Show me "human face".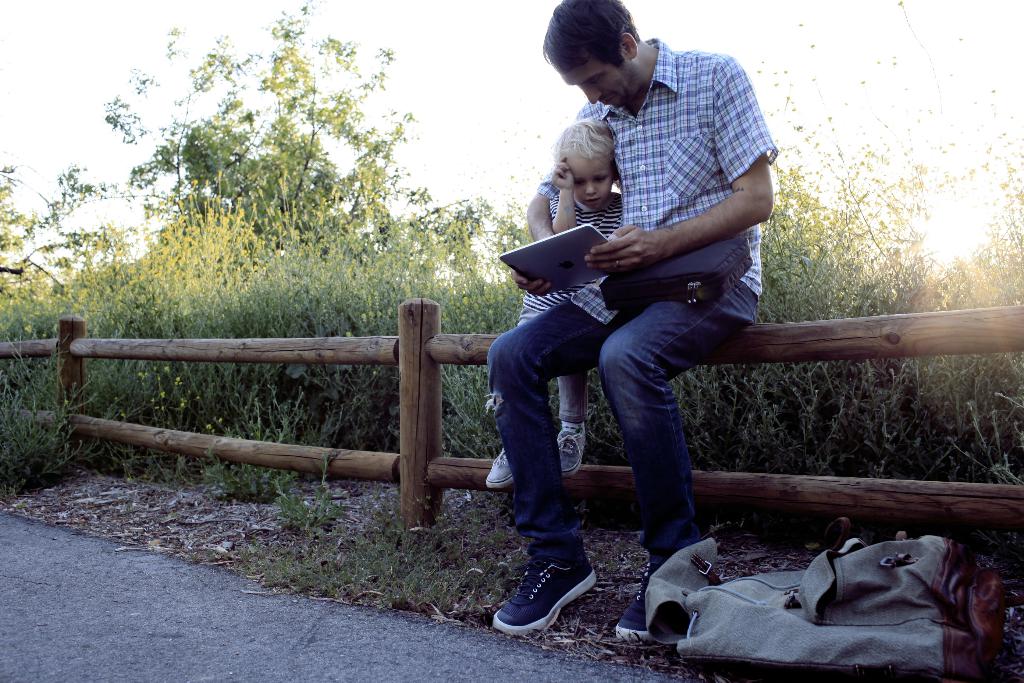
"human face" is here: left=565, top=150, right=615, bottom=210.
